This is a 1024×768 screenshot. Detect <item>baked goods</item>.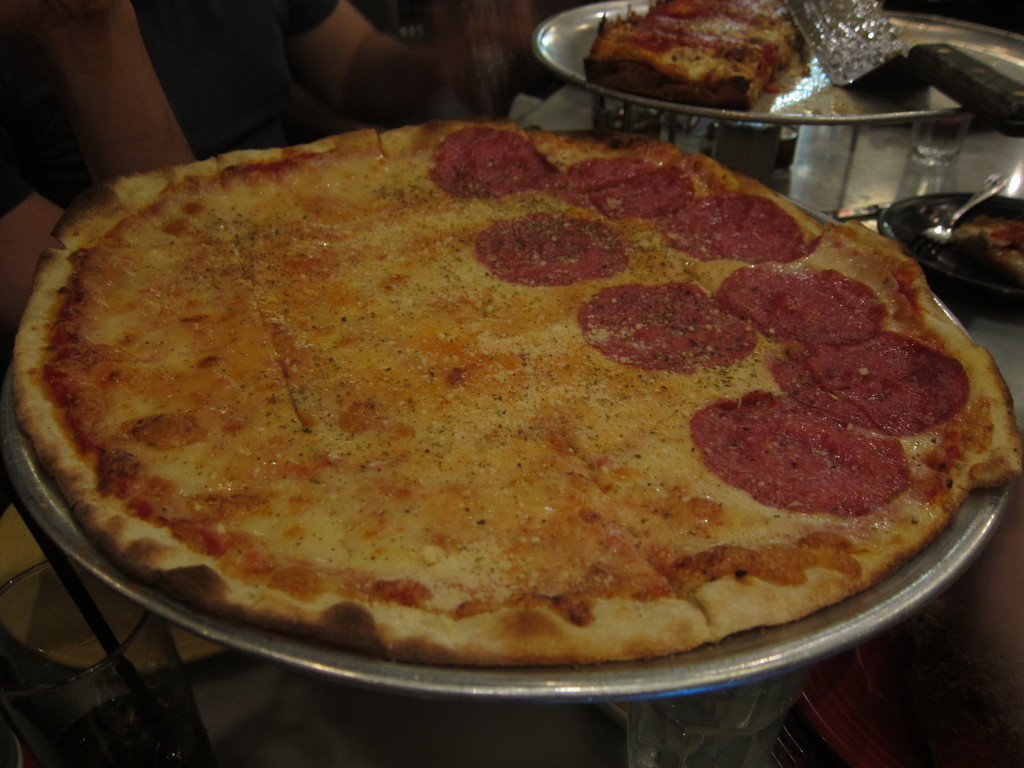
crop(50, 148, 1005, 714).
